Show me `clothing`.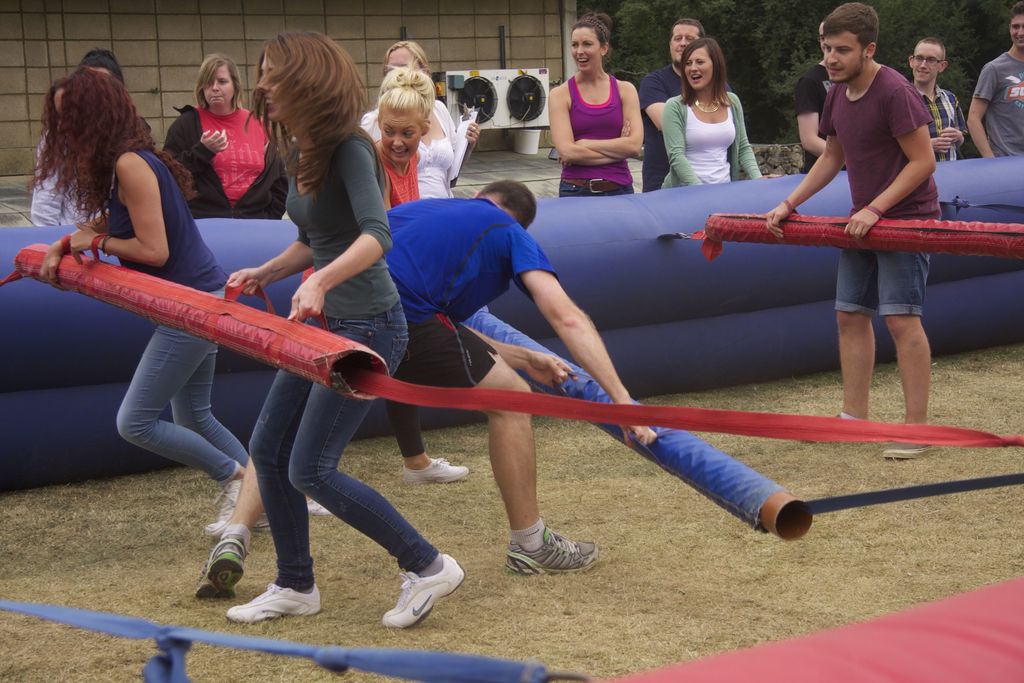
`clothing` is here: left=818, top=65, right=949, bottom=311.
